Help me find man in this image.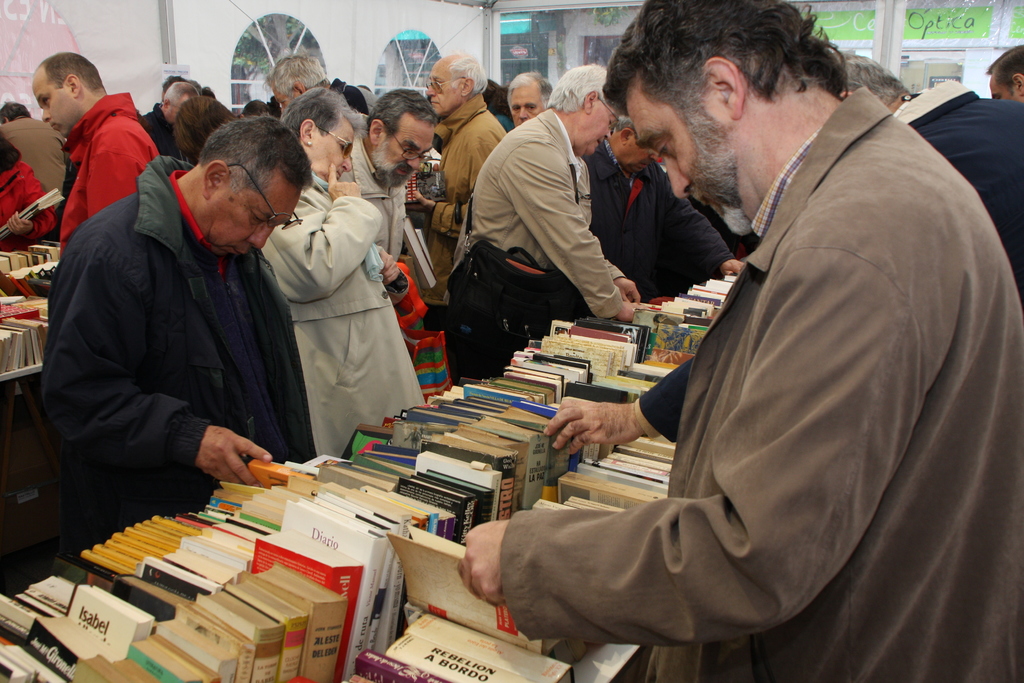
Found it: [140,80,201,161].
